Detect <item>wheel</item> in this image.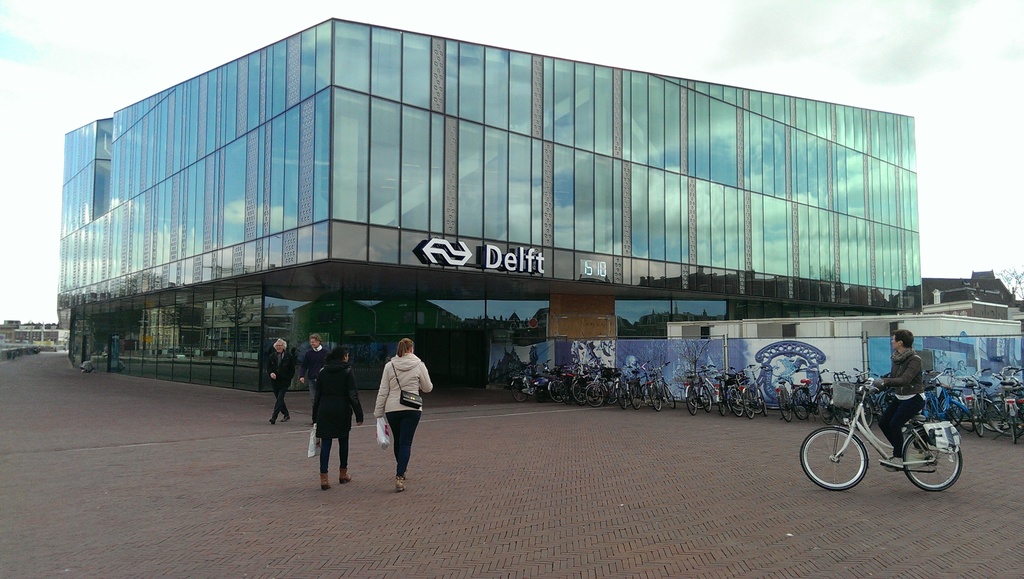
Detection: region(790, 388, 812, 420).
